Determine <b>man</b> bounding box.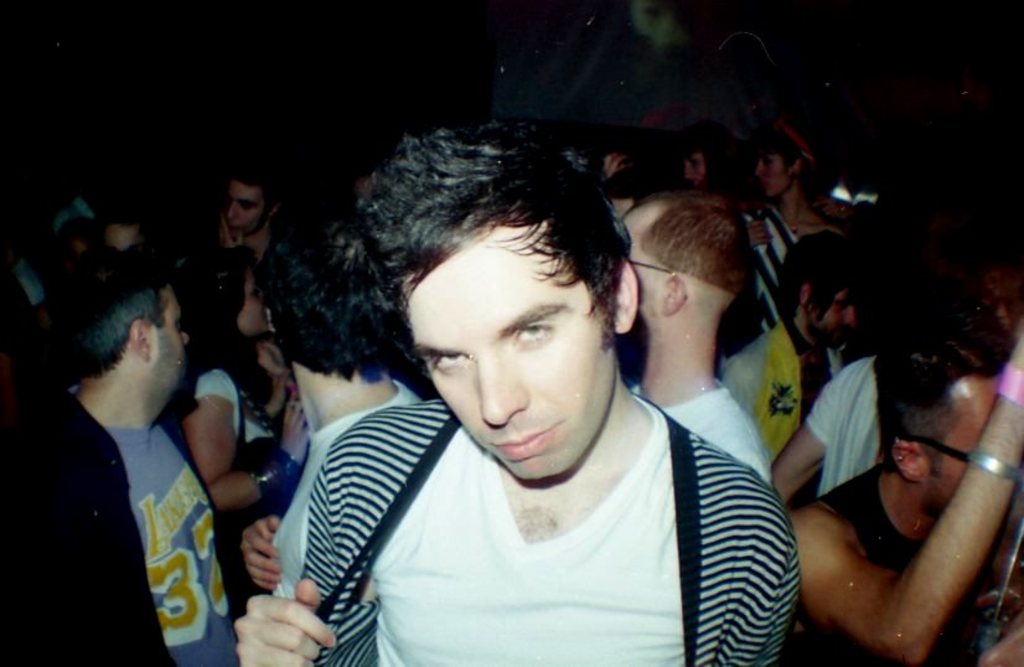
Determined: locate(179, 166, 291, 338).
